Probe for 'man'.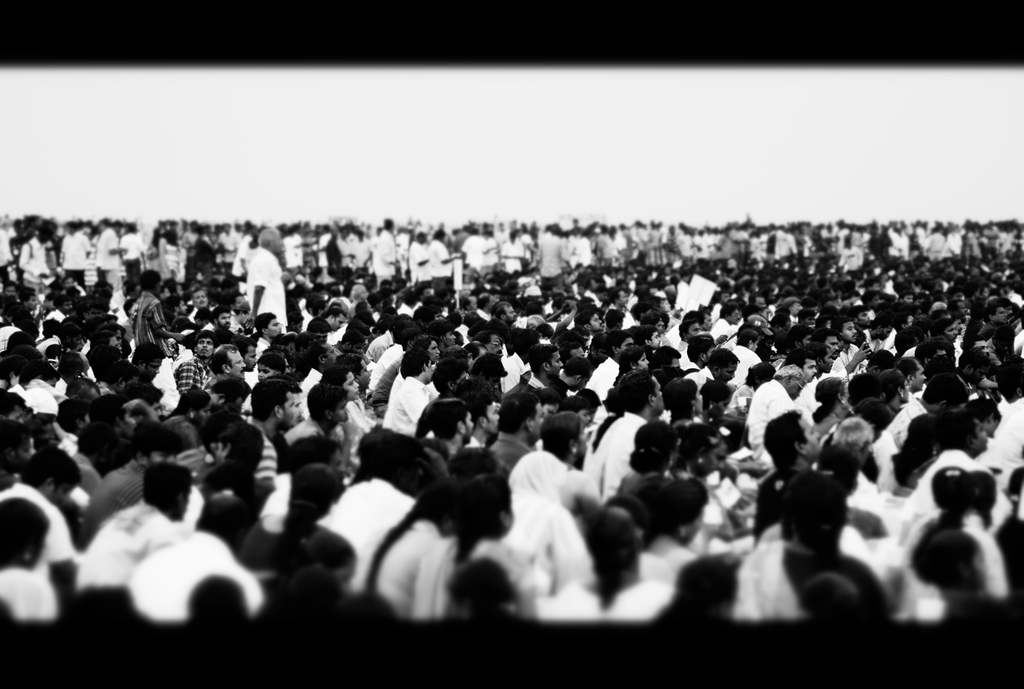
Probe result: [493, 387, 544, 474].
